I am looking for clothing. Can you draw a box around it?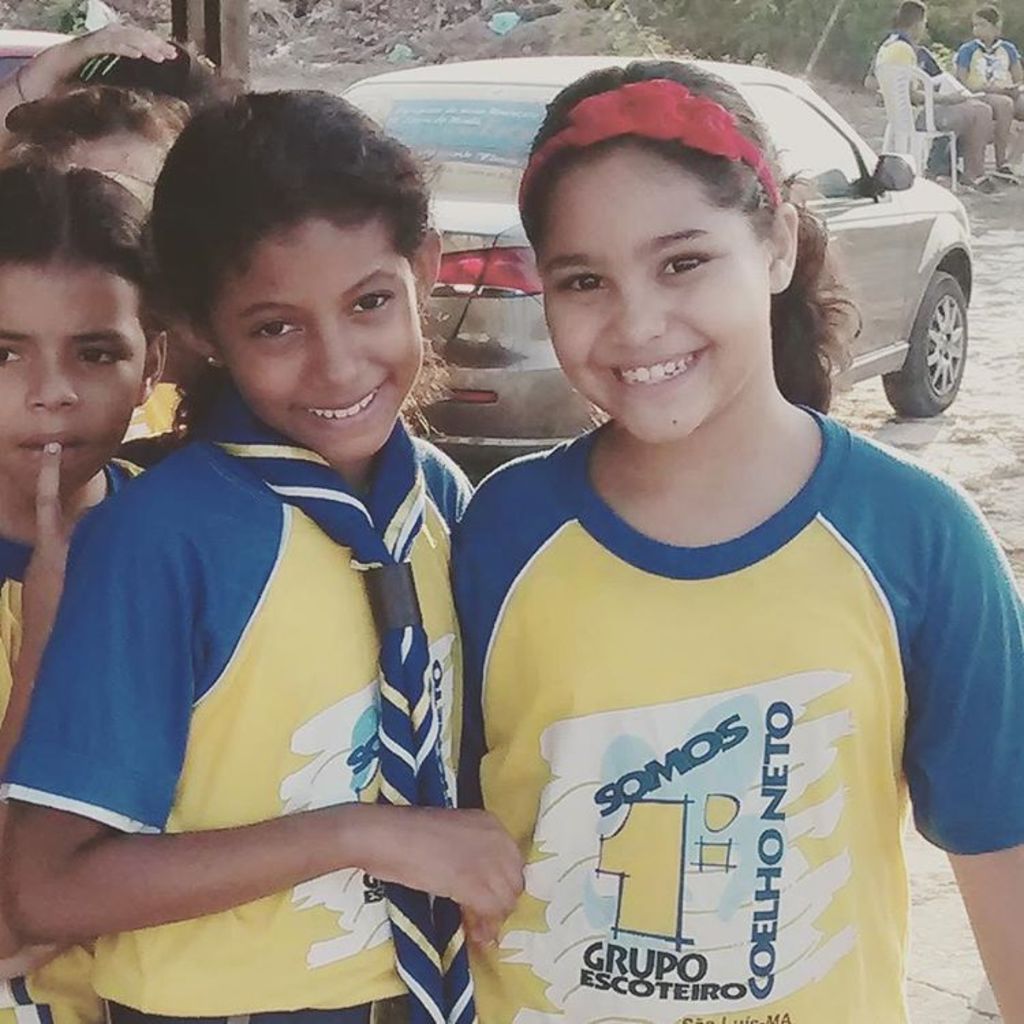
Sure, the bounding box is locate(122, 332, 216, 441).
